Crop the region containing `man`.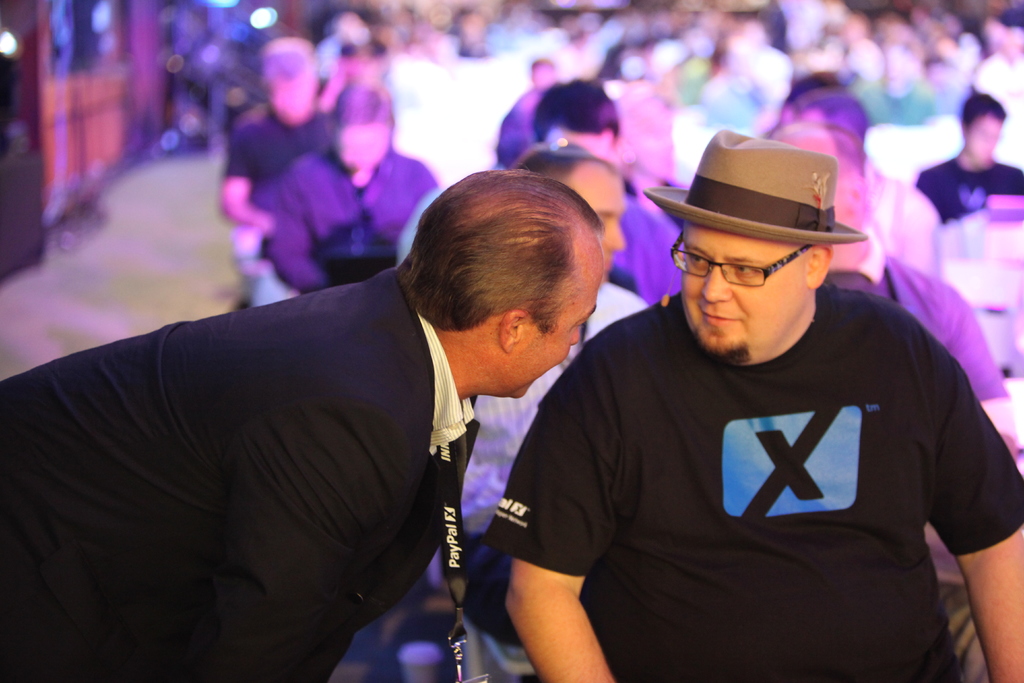
Crop region: bbox=(527, 77, 690, 302).
